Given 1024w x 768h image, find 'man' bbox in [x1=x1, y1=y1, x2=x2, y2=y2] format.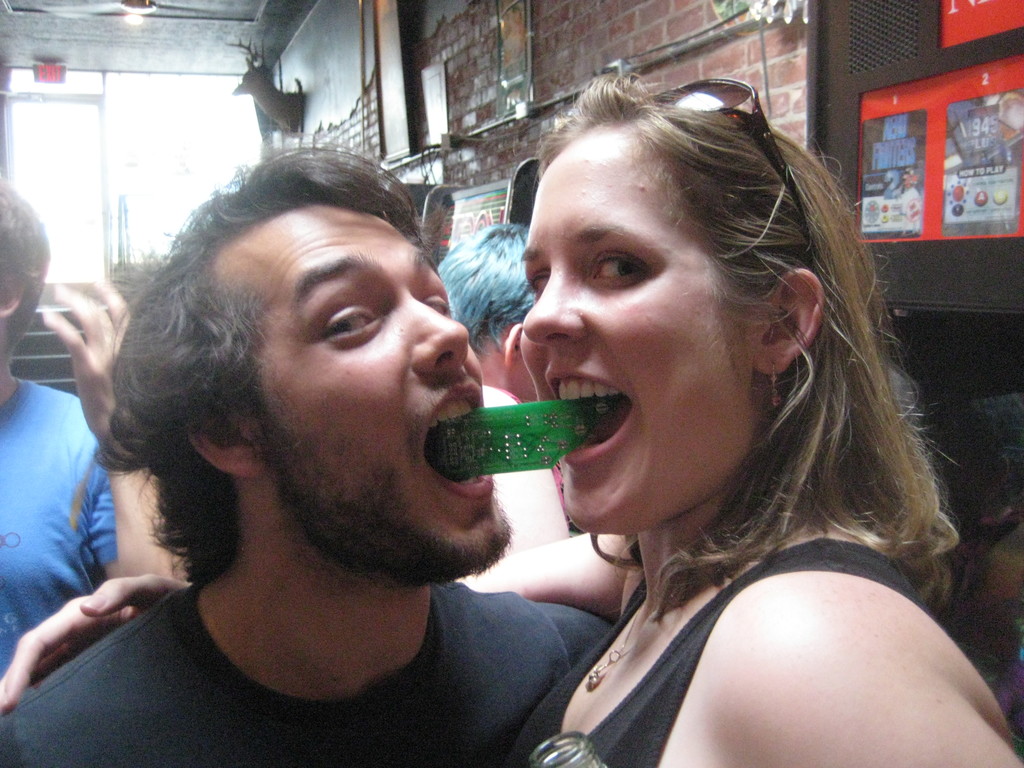
[x1=0, y1=179, x2=191, y2=689].
